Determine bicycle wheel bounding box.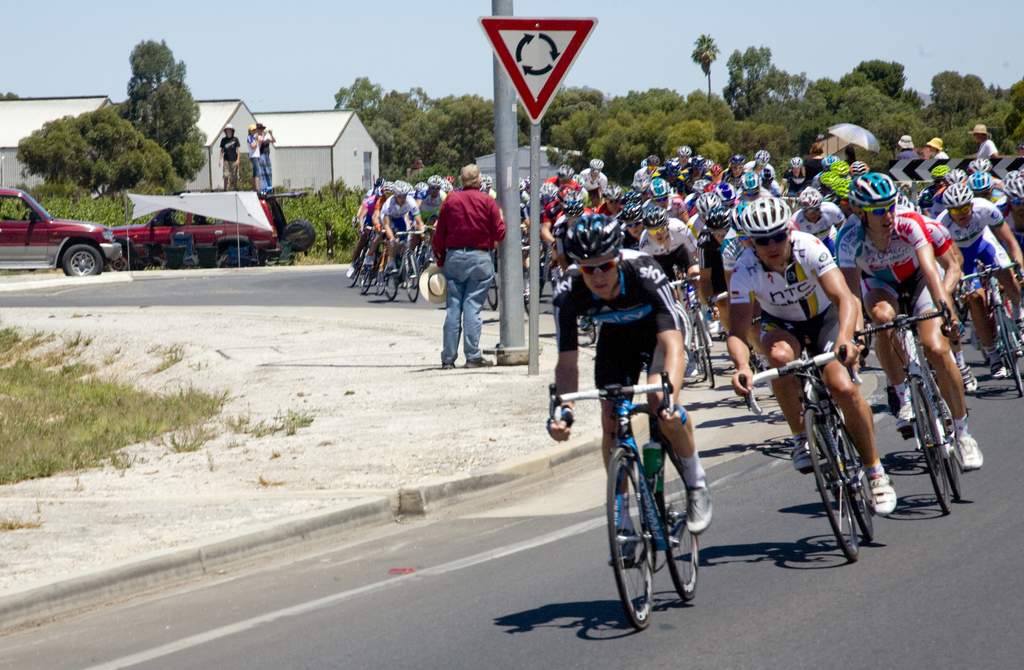
Determined: {"left": 994, "top": 305, "right": 1023, "bottom": 397}.
